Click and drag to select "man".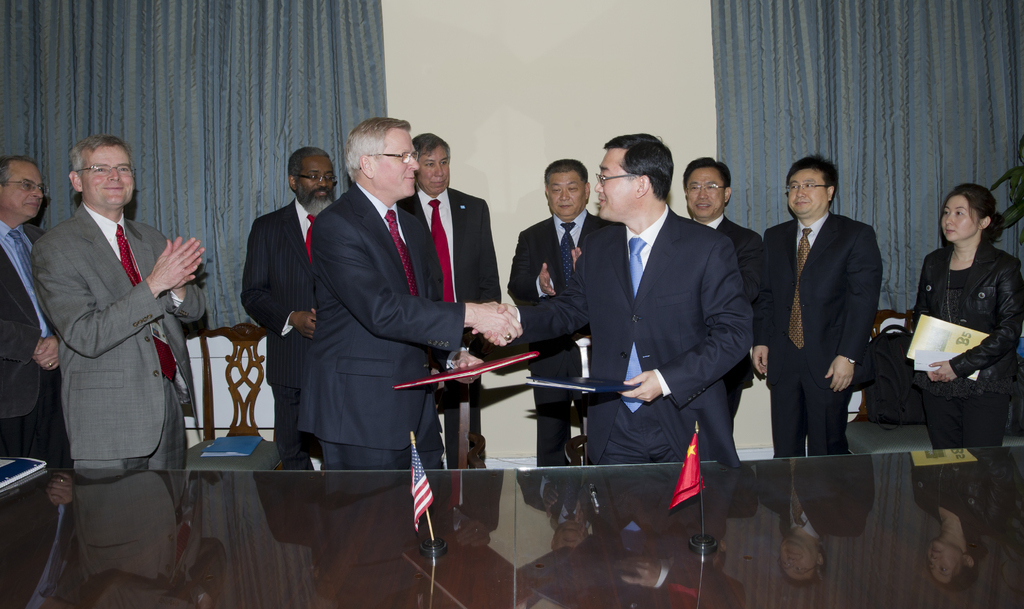
Selection: box=[504, 156, 601, 466].
